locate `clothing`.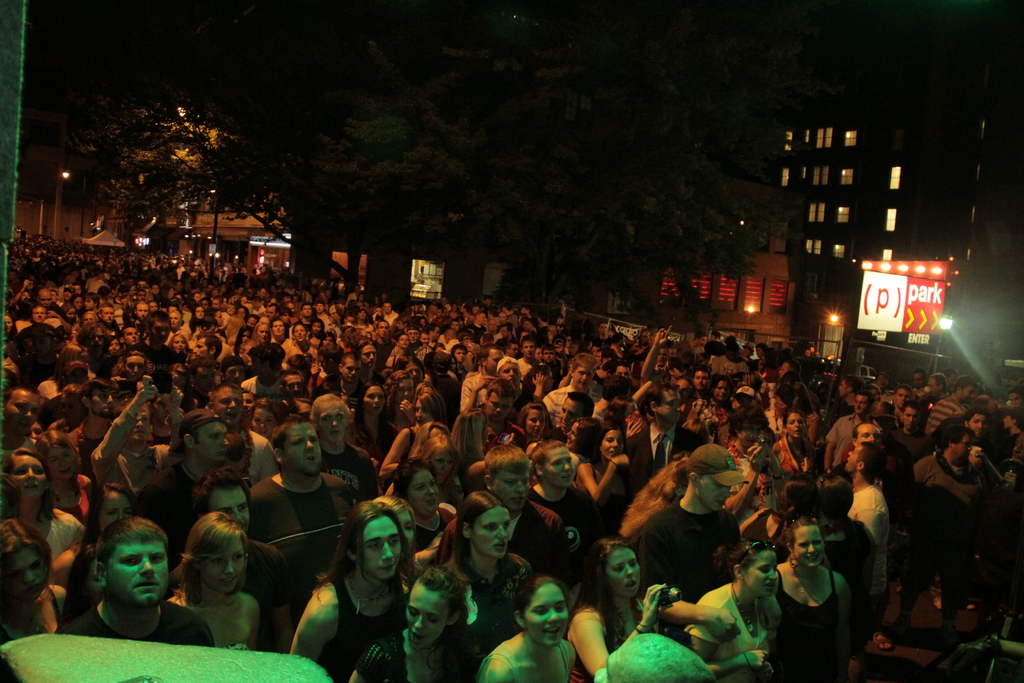
Bounding box: (left=323, top=444, right=378, bottom=507).
